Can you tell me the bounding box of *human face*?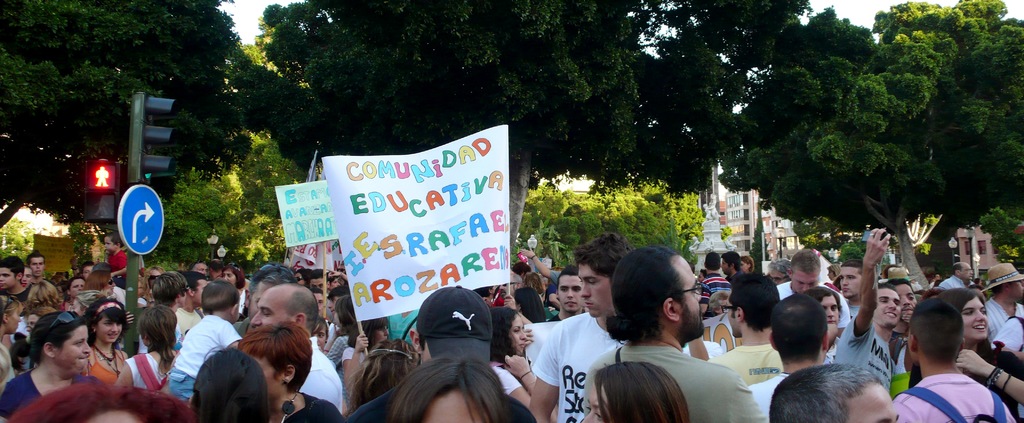
57:327:92:374.
